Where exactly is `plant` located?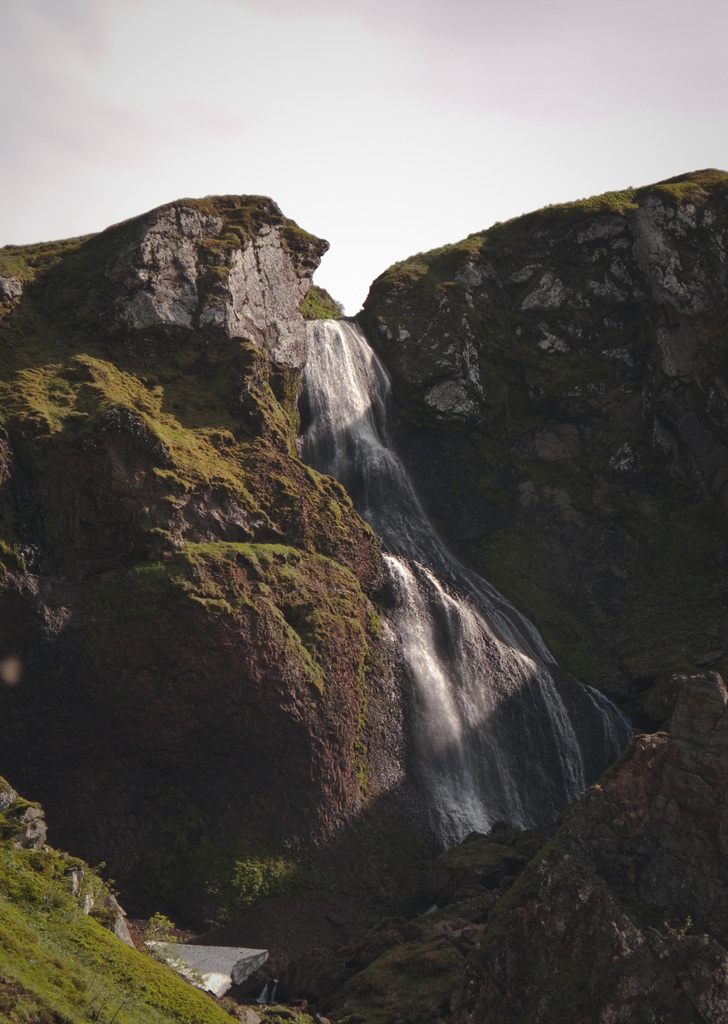
Its bounding box is 365/608/385/638.
